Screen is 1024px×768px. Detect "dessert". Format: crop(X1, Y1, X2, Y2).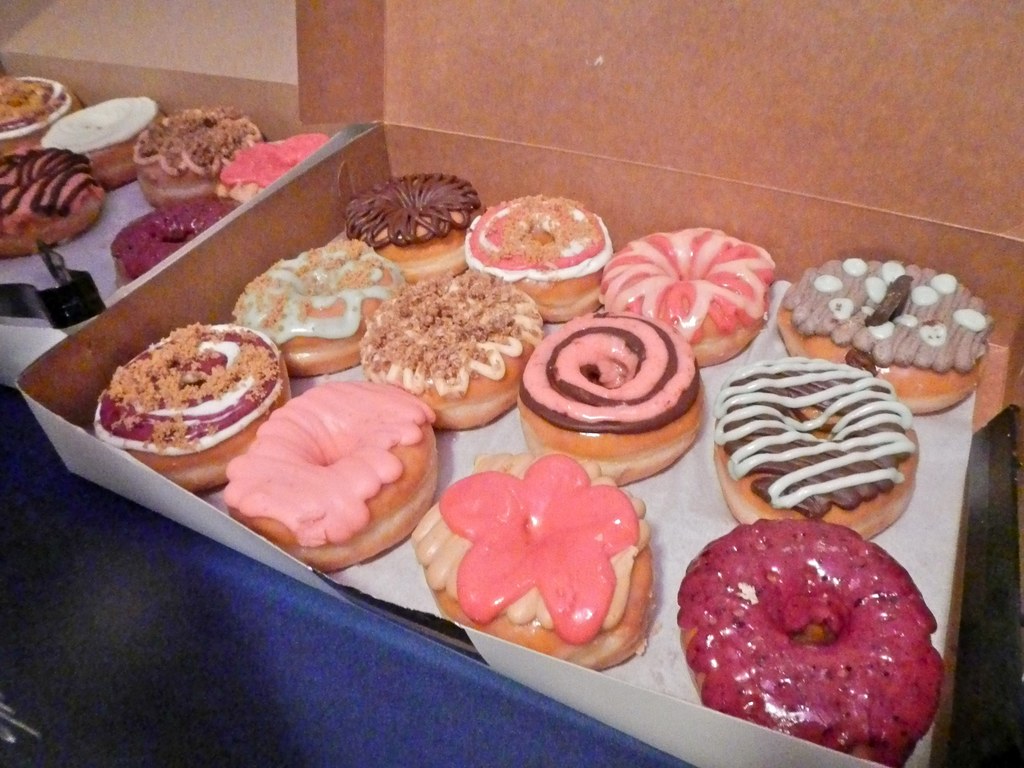
crop(505, 324, 710, 490).
